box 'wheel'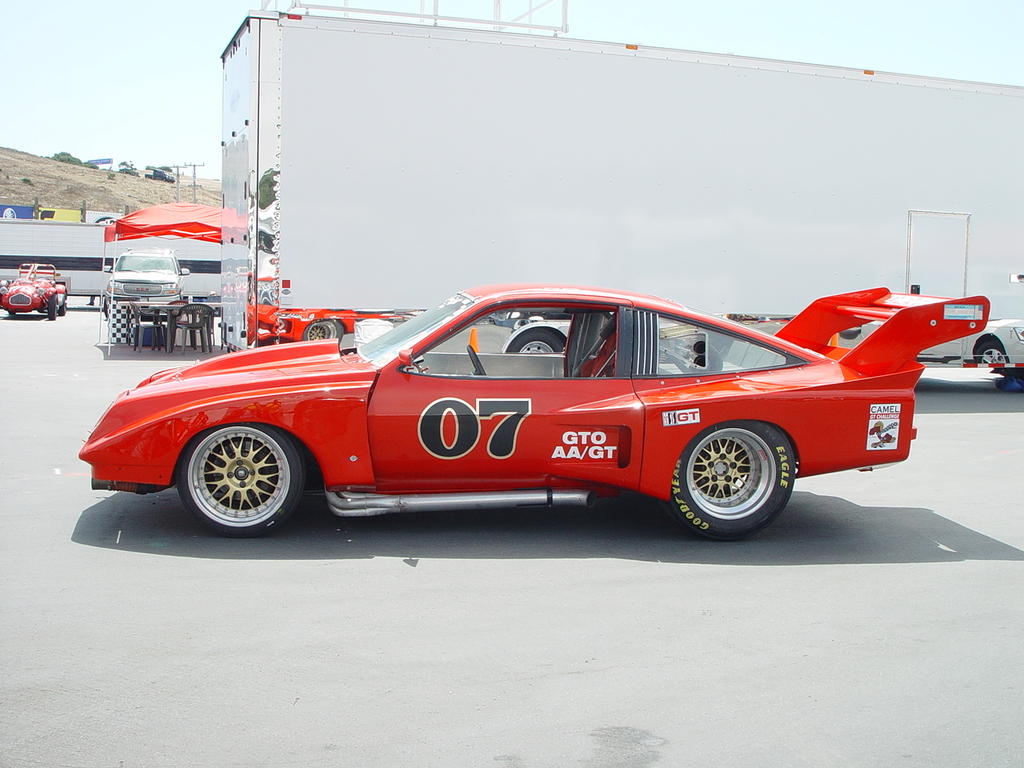
667/414/799/538
